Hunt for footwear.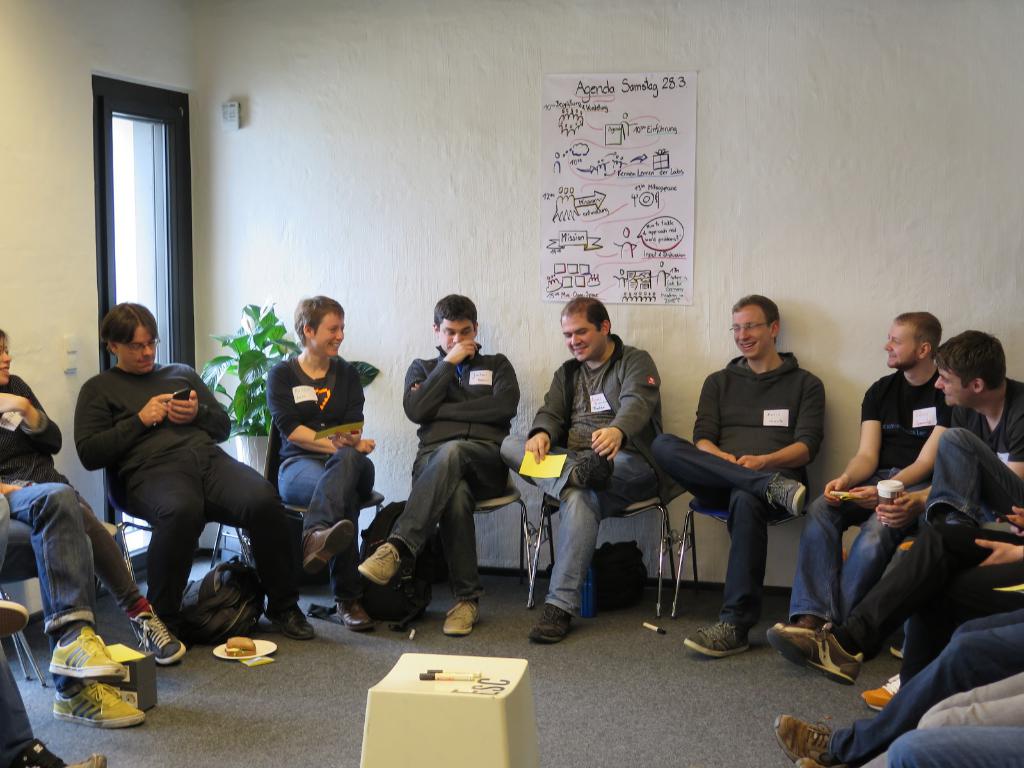
Hunted down at [left=297, top=515, right=362, bottom=572].
